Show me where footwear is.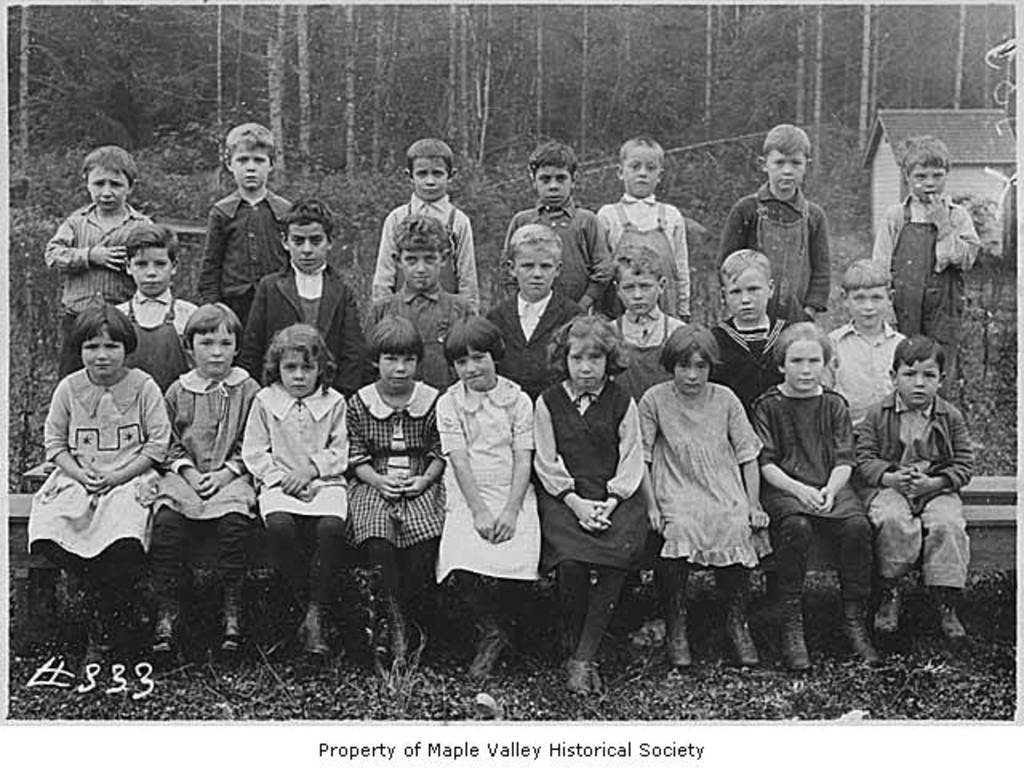
footwear is at [302, 596, 336, 651].
